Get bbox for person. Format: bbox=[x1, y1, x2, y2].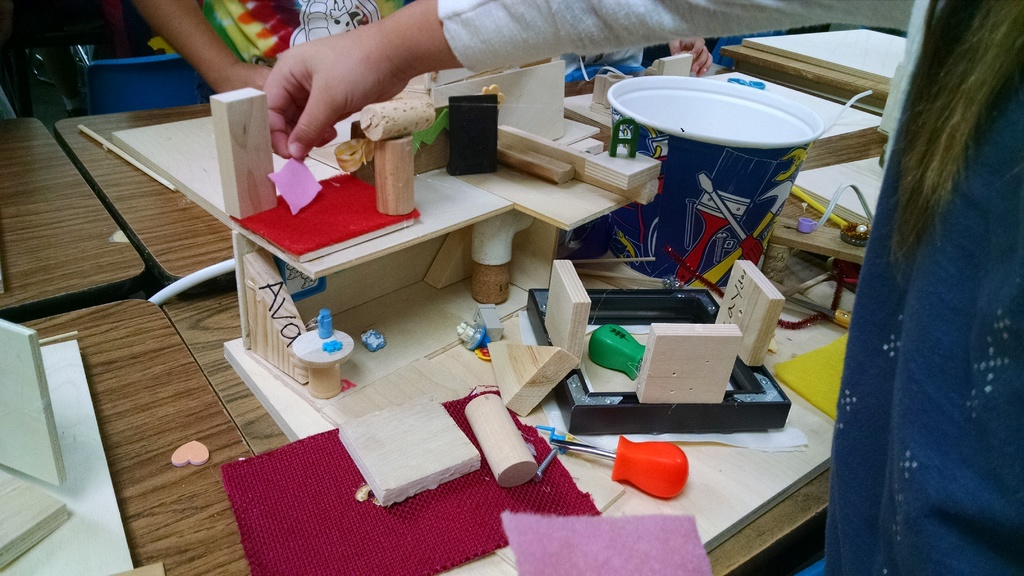
bbox=[257, 0, 1023, 575].
